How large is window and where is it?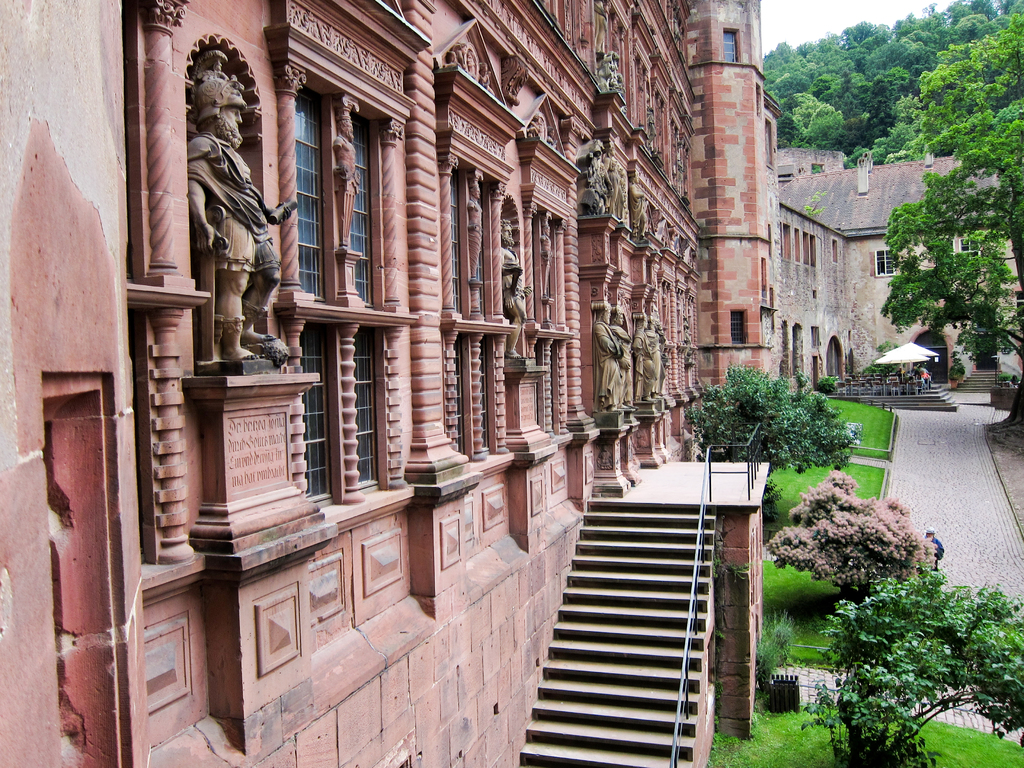
Bounding box: <region>874, 252, 895, 276</region>.
